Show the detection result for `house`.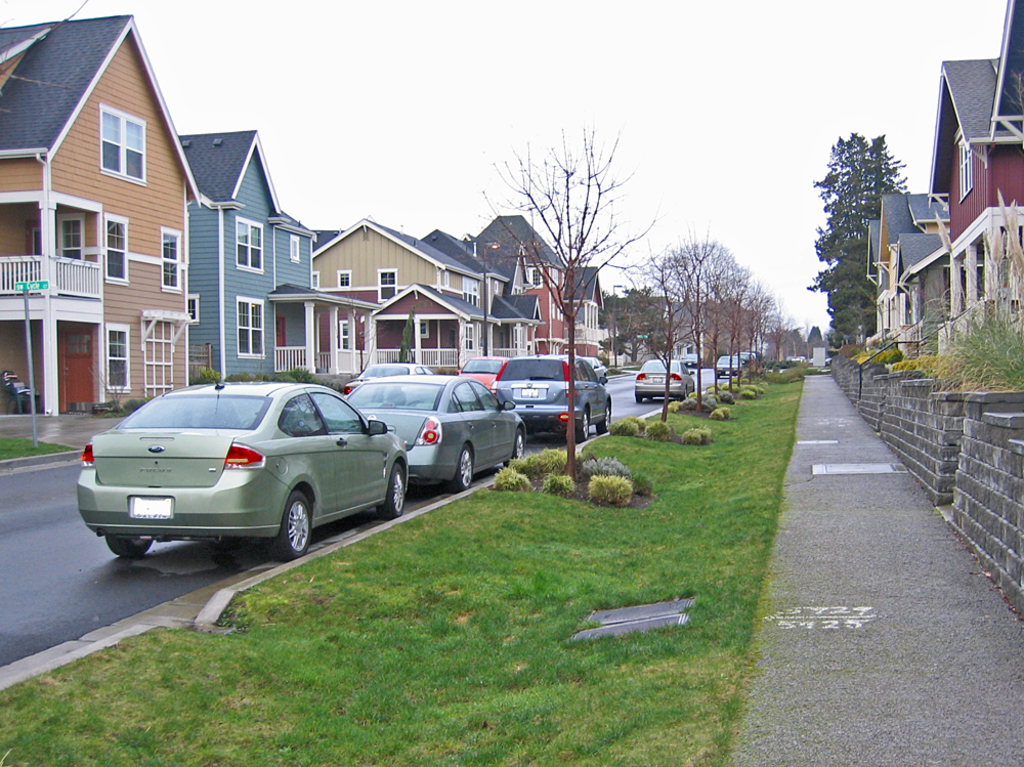
l=865, t=215, r=884, b=338.
